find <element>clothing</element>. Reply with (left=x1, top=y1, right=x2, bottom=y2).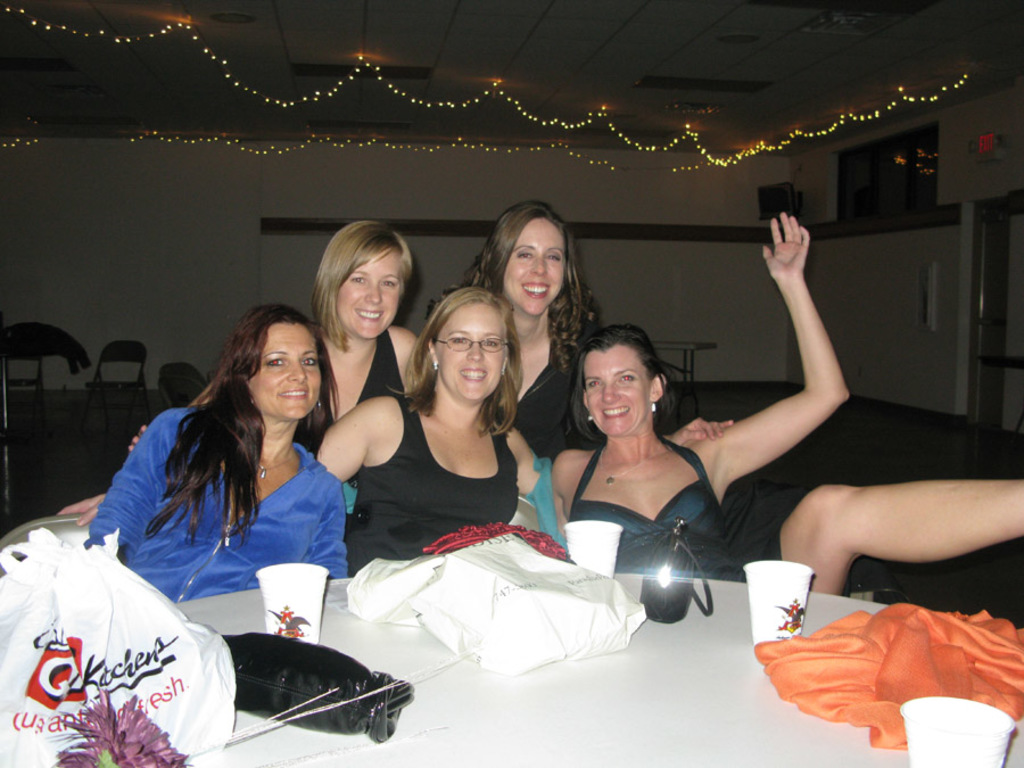
(left=294, top=328, right=410, bottom=459).
